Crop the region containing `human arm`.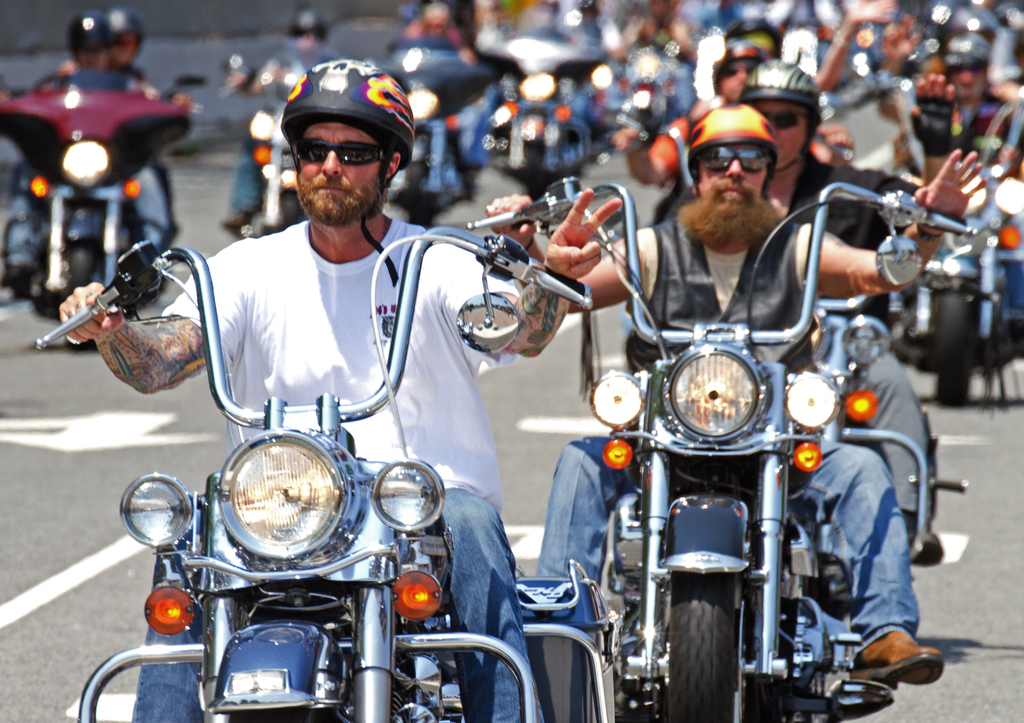
Crop region: 228, 52, 287, 101.
